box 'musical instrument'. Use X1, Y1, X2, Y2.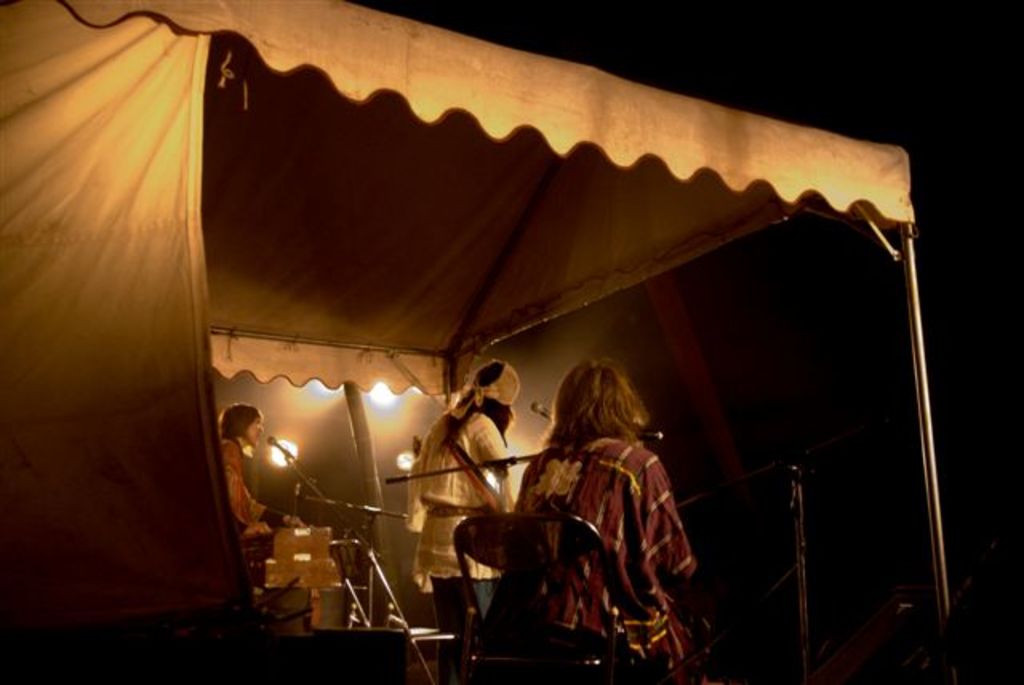
410, 431, 517, 539.
